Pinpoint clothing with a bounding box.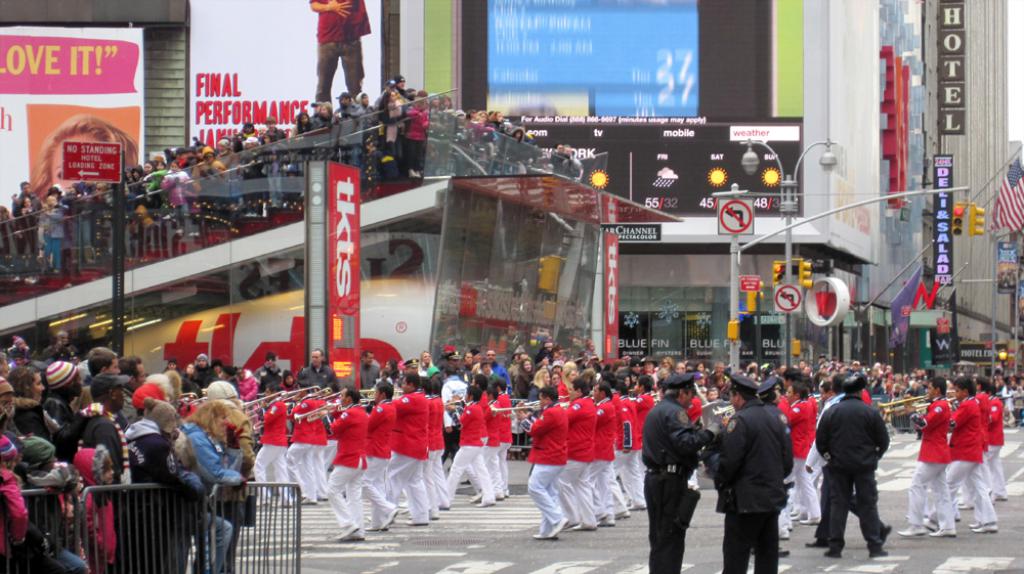
<bbox>915, 396, 952, 526</bbox>.
